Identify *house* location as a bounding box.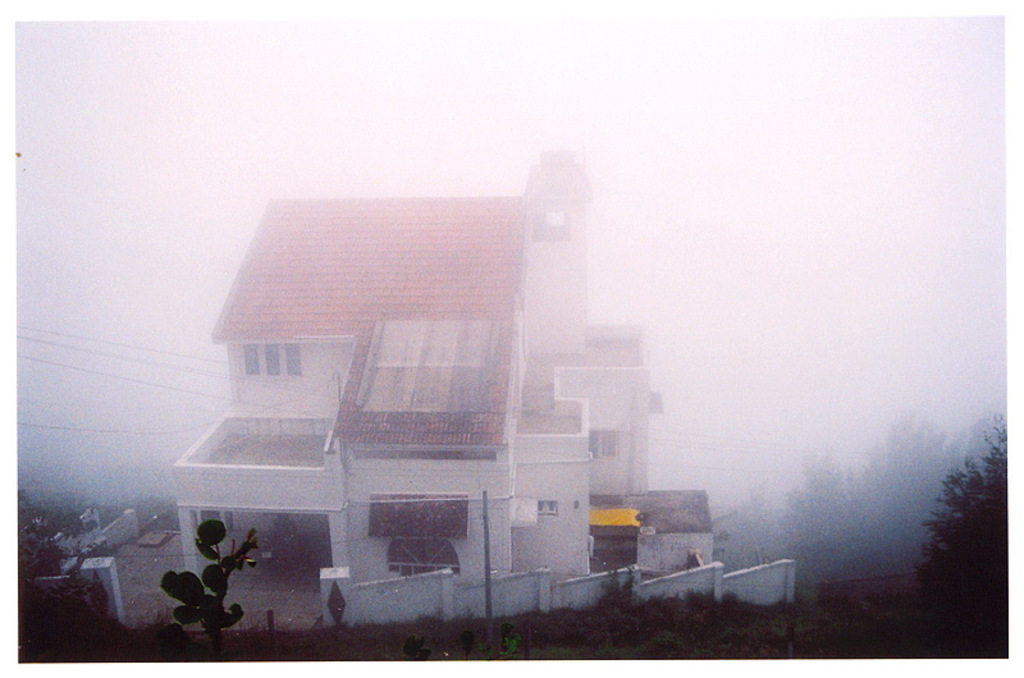
[170, 145, 641, 608].
